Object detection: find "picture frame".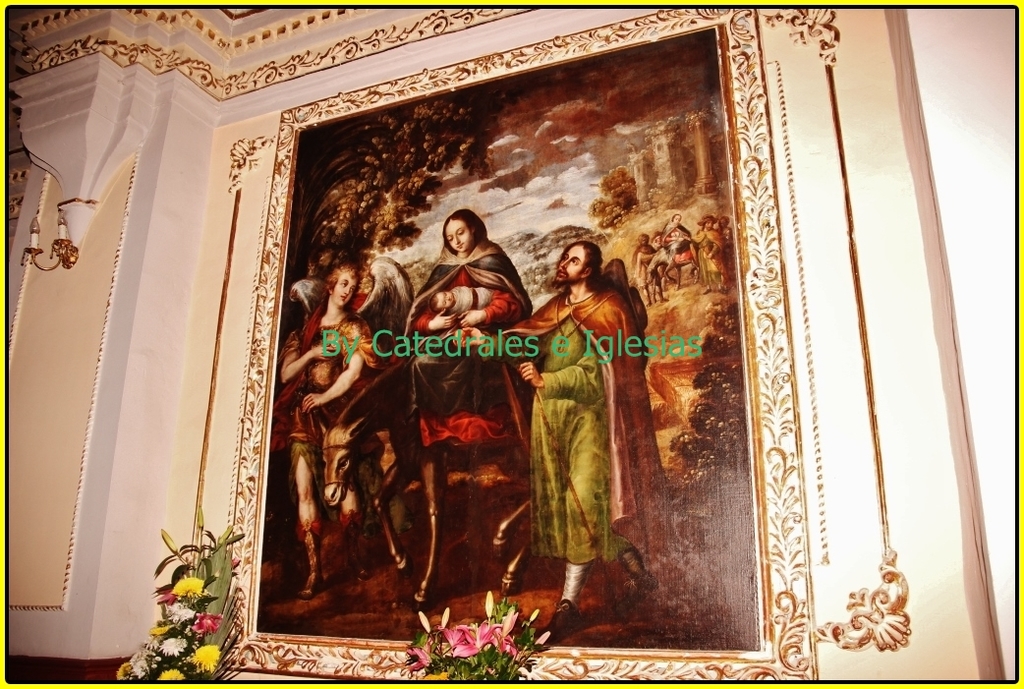
bbox(225, 6, 819, 683).
